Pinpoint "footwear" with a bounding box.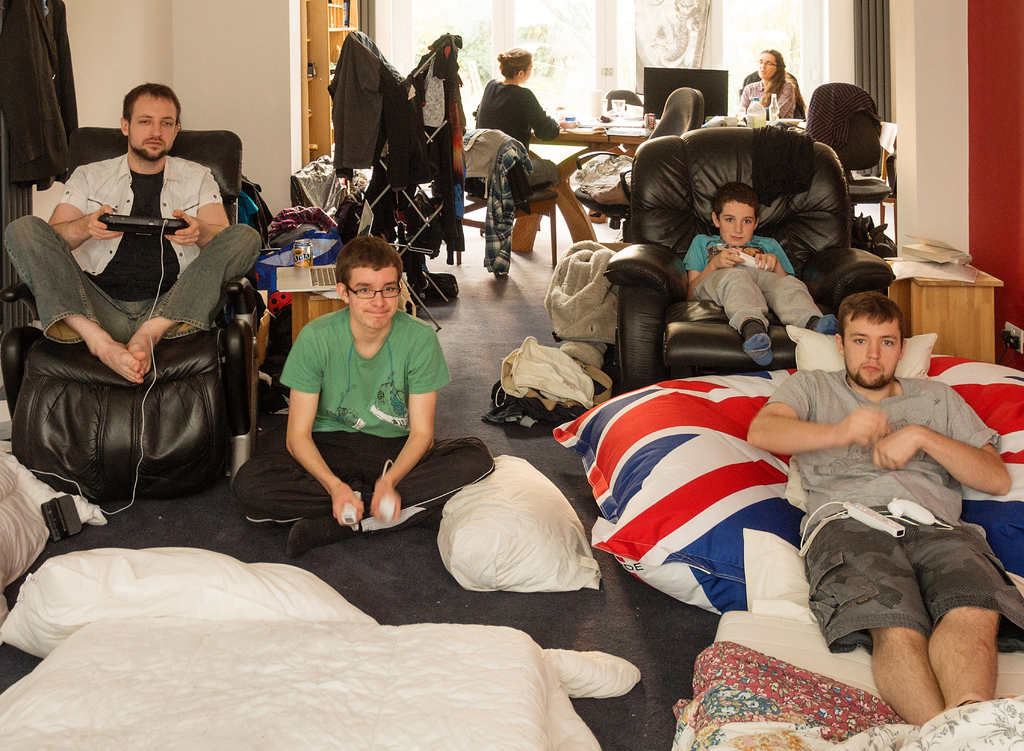
x1=285, y1=515, x2=346, y2=559.
